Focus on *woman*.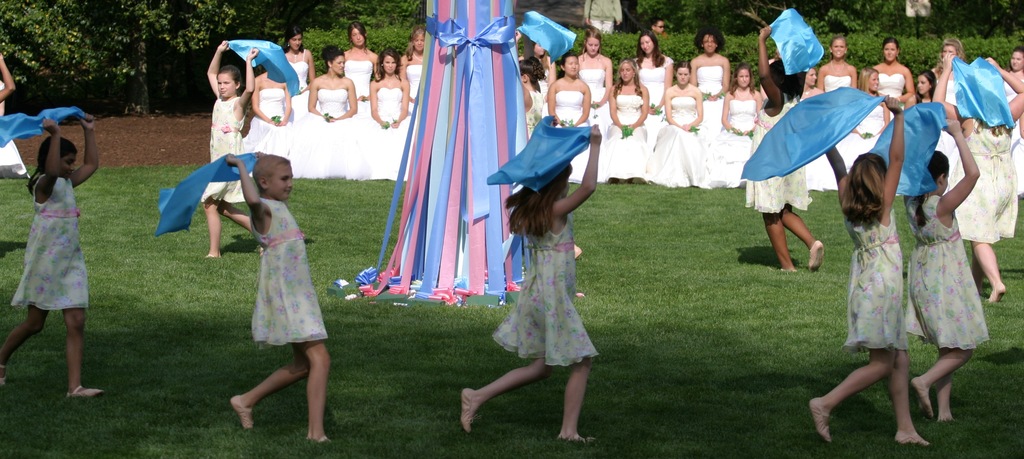
Focused at box=[843, 65, 891, 166].
